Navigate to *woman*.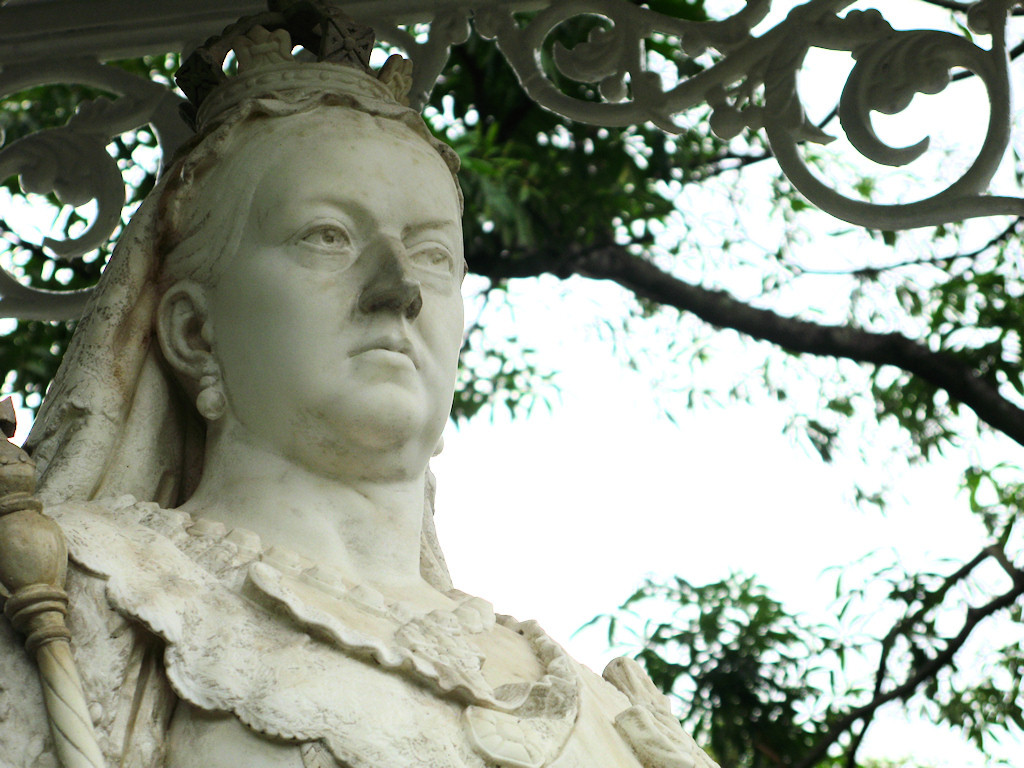
Navigation target: bbox=(17, 63, 748, 766).
